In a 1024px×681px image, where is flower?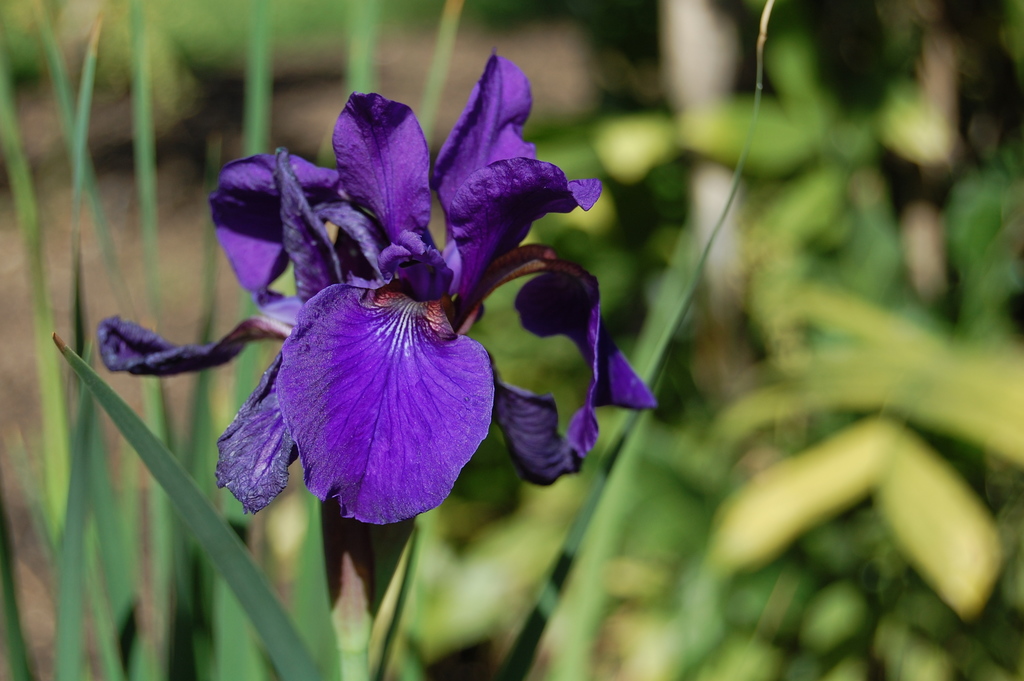
97 53 653 527.
